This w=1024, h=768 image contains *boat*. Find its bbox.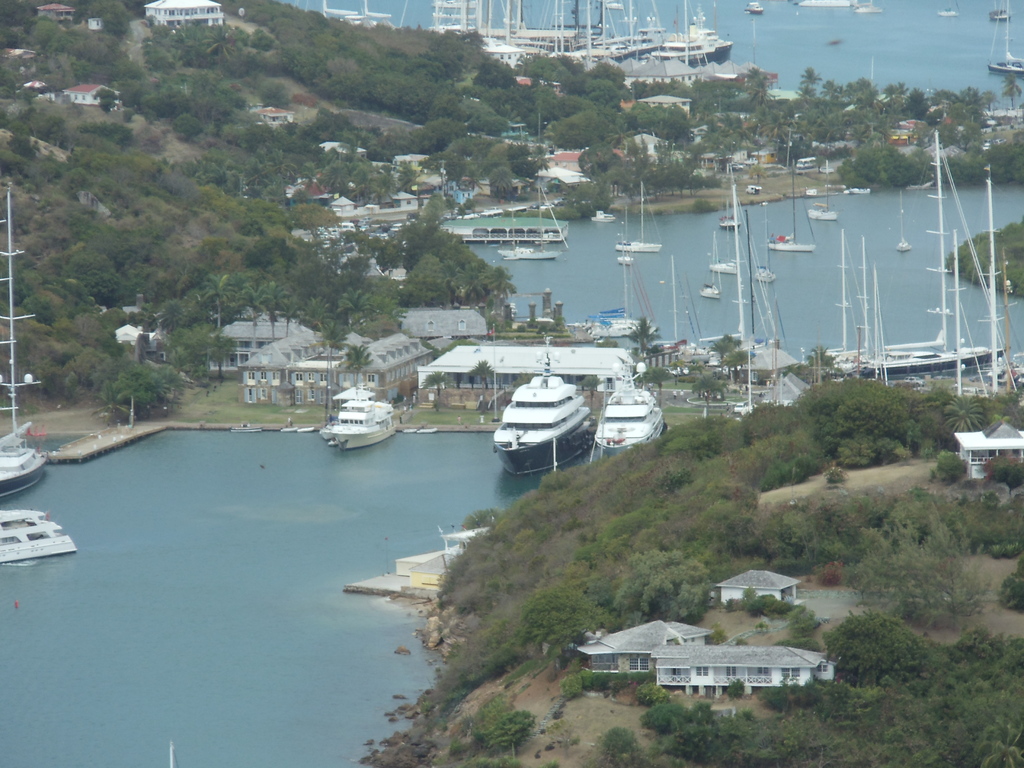
{"x1": 486, "y1": 362, "x2": 599, "y2": 483}.
